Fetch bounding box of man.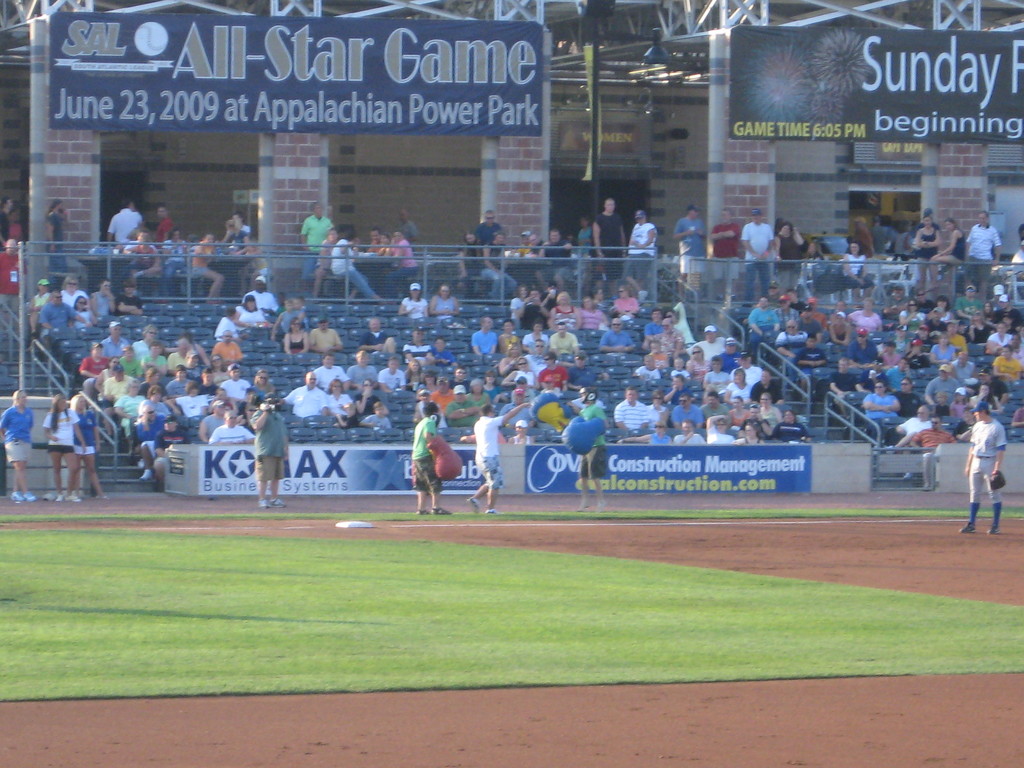
Bbox: x1=721 y1=339 x2=742 y2=372.
